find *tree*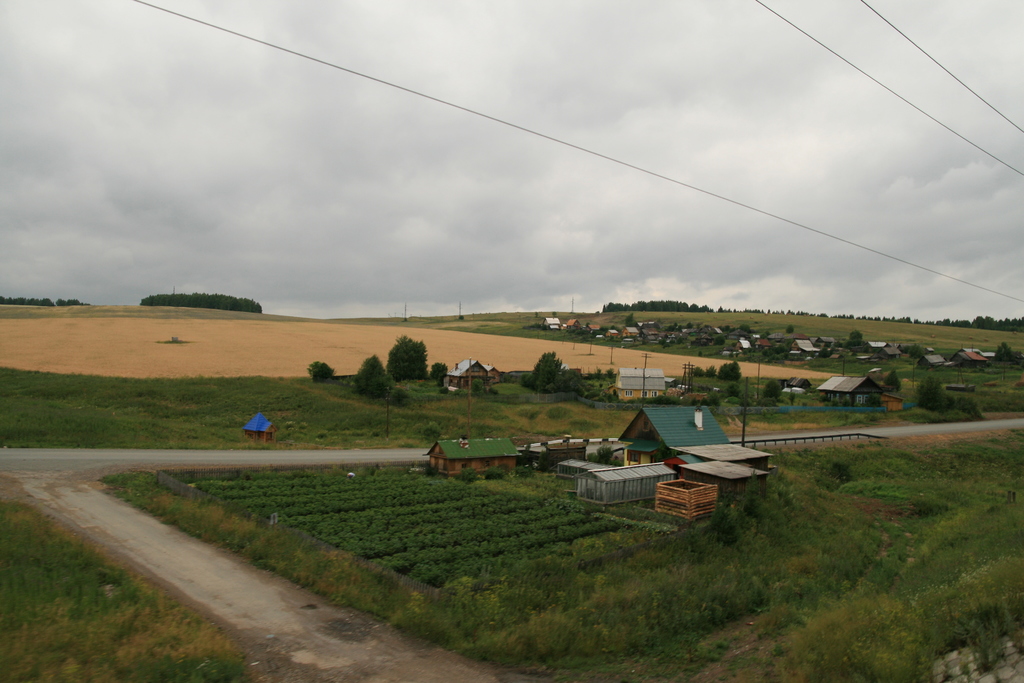
[left=350, top=355, right=394, bottom=386]
